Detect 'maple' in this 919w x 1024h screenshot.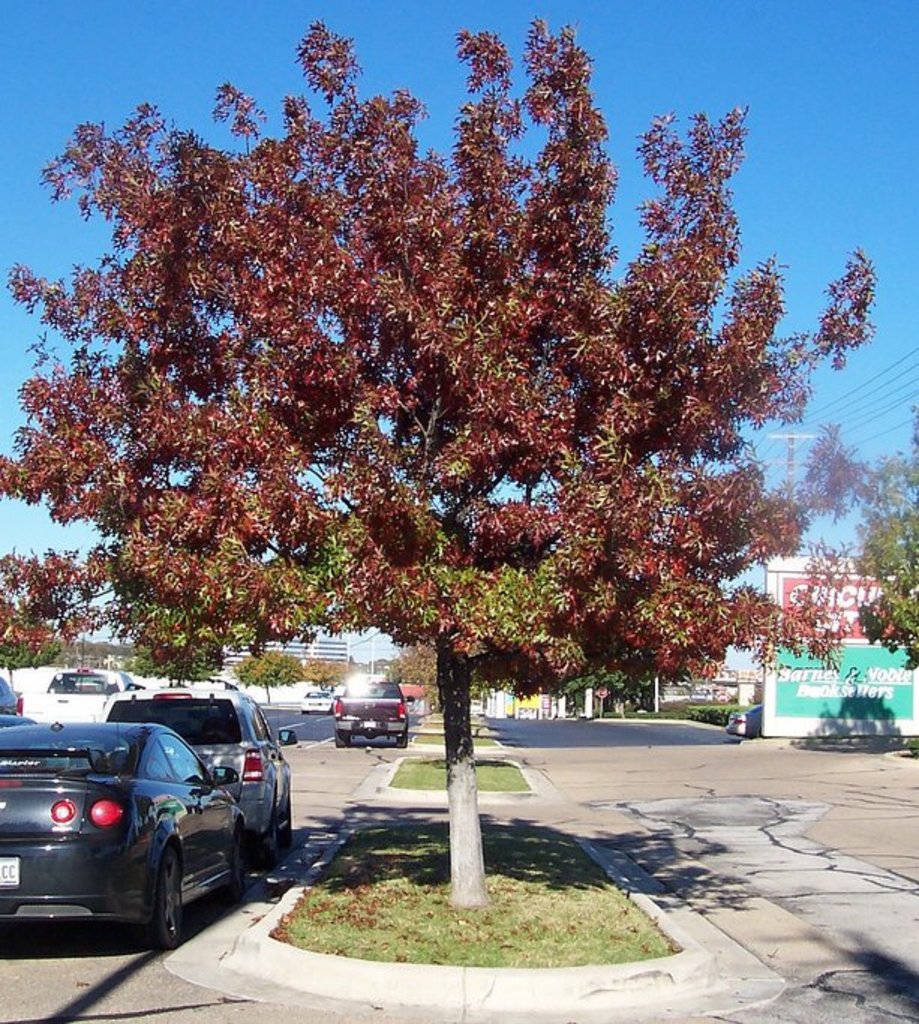
Detection: BBox(0, 6, 879, 909).
